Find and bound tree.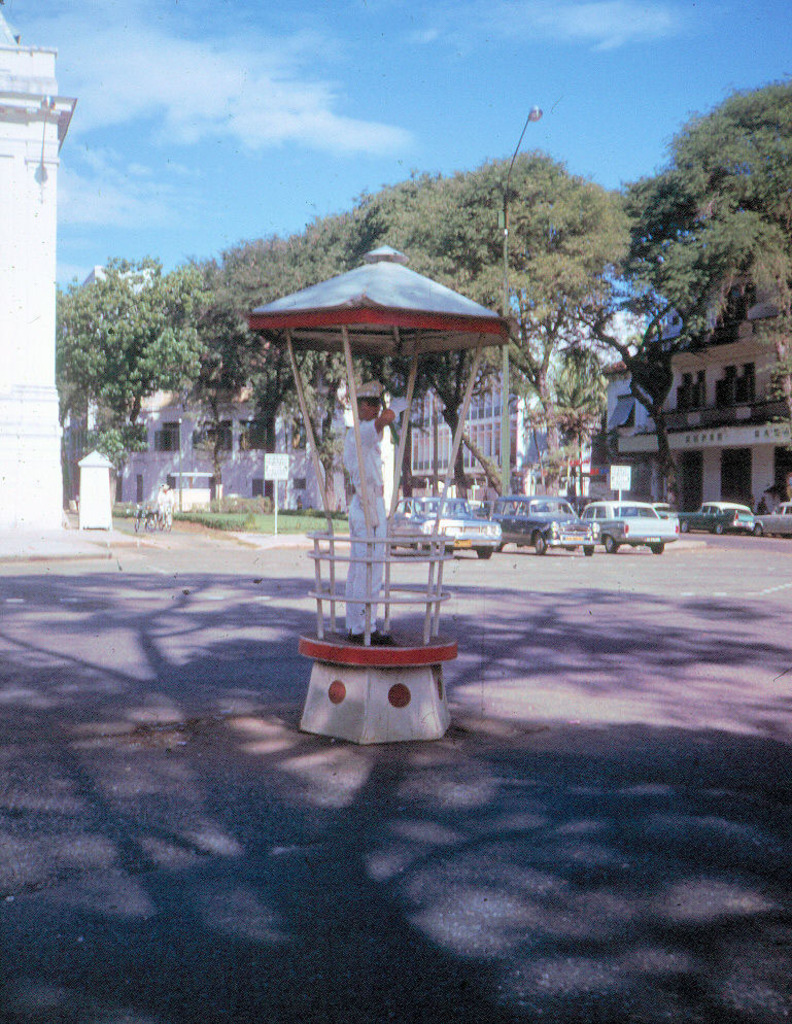
Bound: box(665, 80, 791, 275).
